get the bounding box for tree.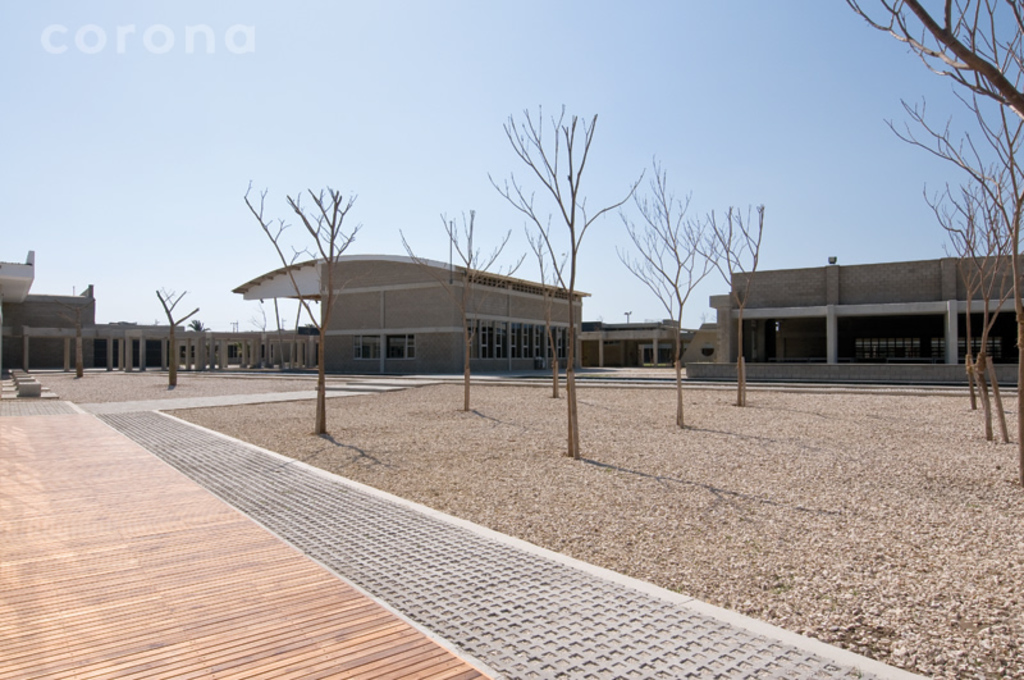
BBox(246, 184, 366, 438).
